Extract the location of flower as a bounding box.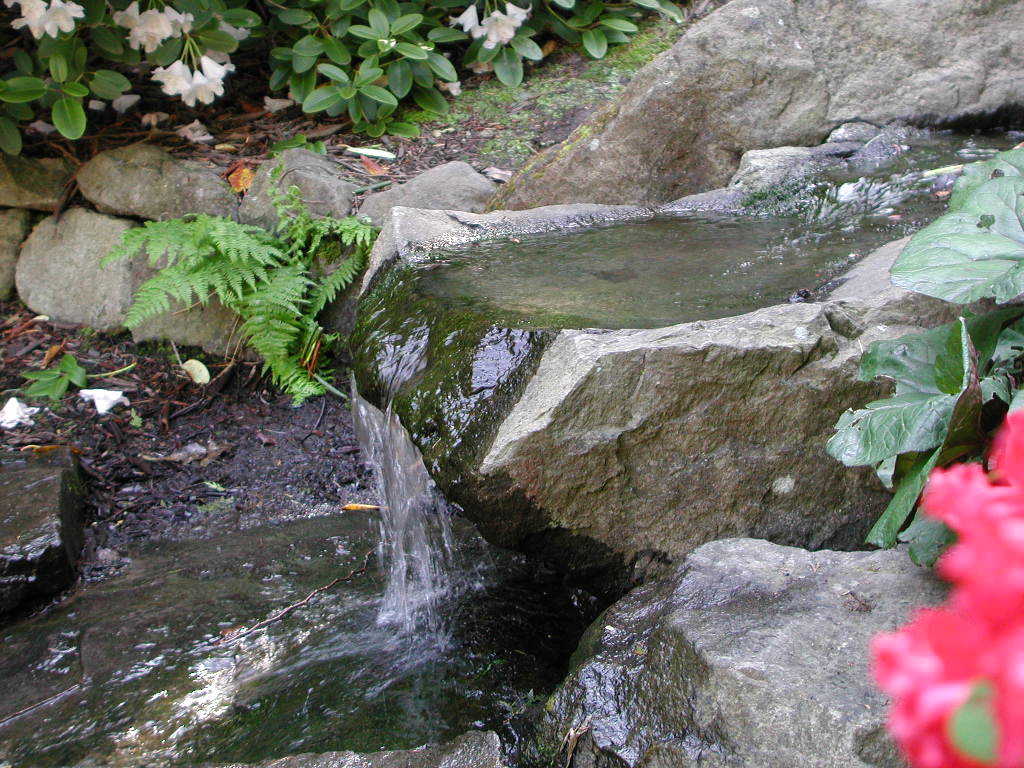
{"x1": 0, "y1": 402, "x2": 32, "y2": 430}.
